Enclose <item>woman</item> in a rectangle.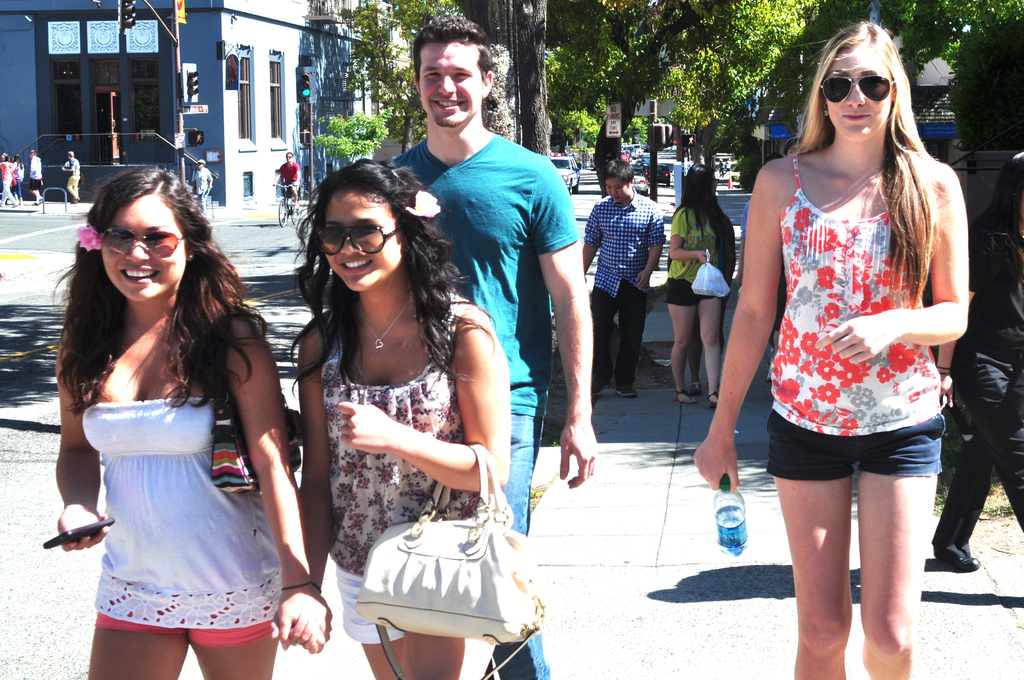
x1=687, y1=19, x2=967, y2=679.
